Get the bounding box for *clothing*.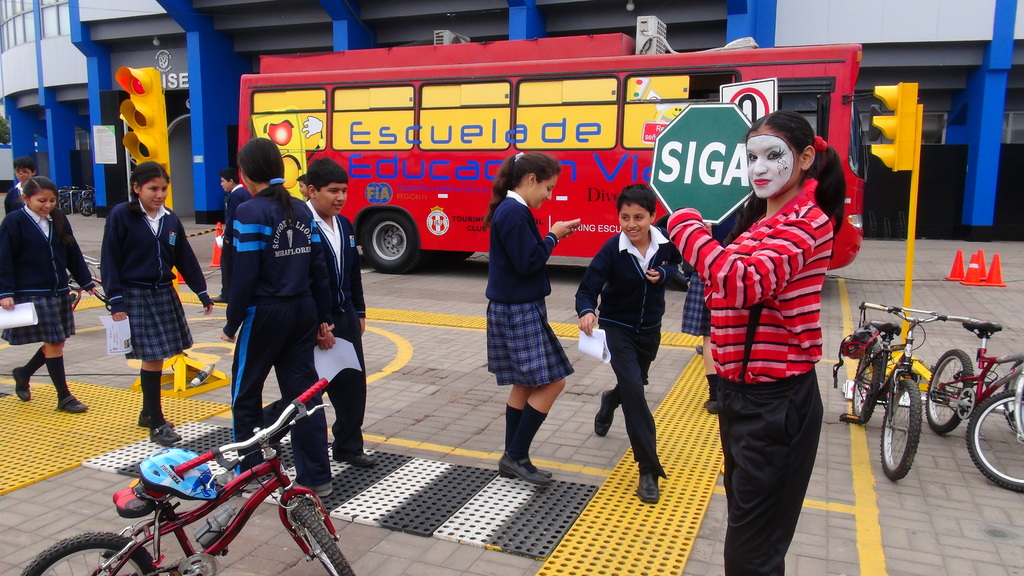
x1=309 y1=203 x2=366 y2=460.
